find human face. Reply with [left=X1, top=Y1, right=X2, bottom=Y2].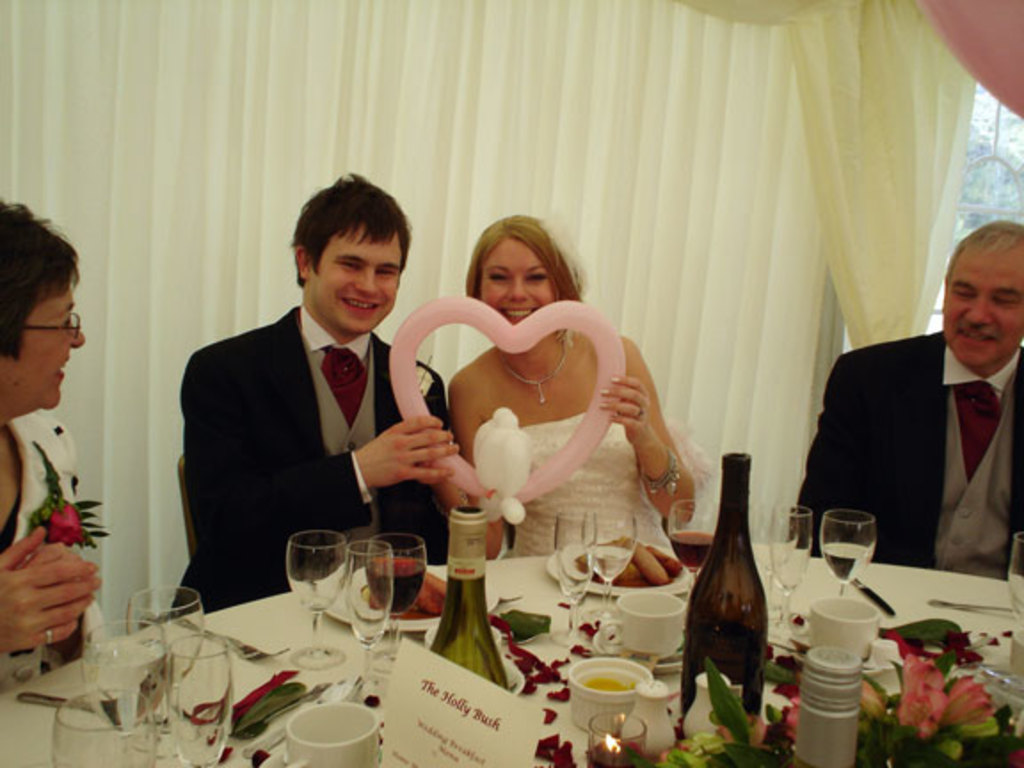
[left=944, top=247, right=1022, bottom=364].
